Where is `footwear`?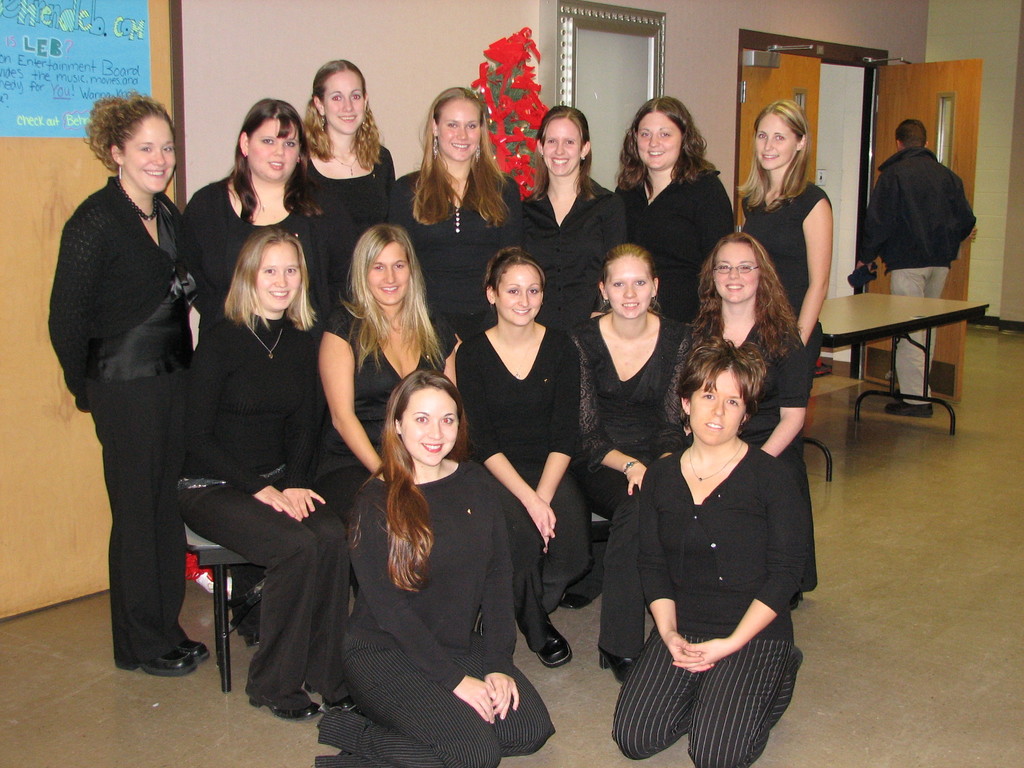
crop(556, 588, 585, 614).
